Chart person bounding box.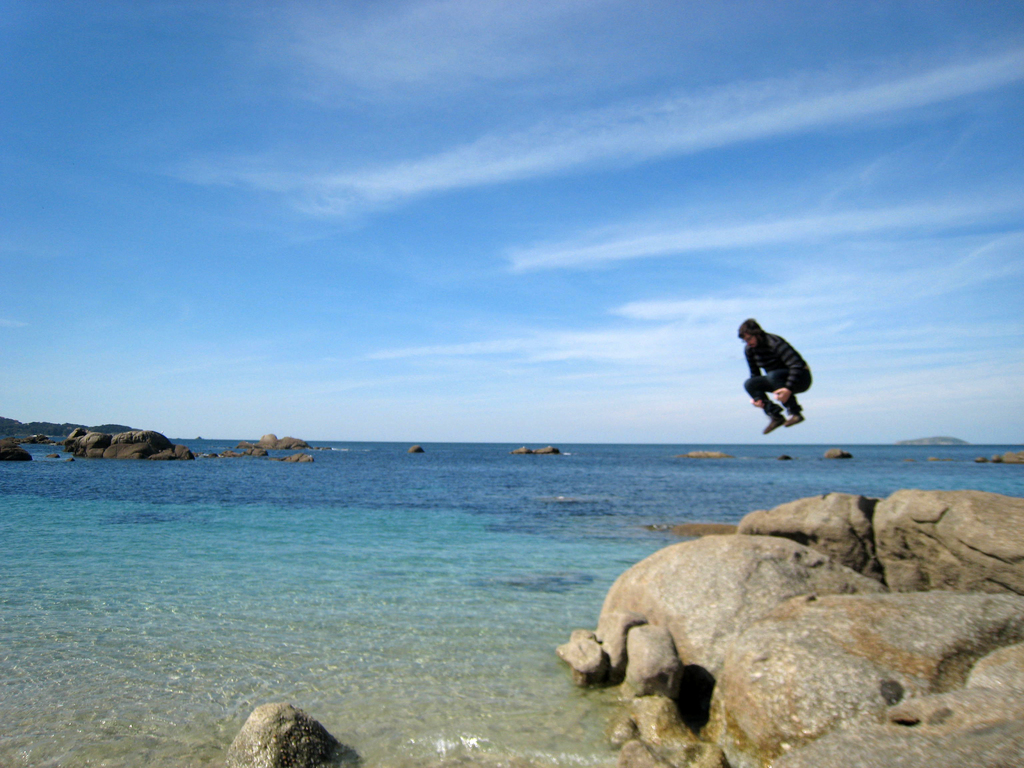
Charted: BBox(734, 314, 812, 437).
